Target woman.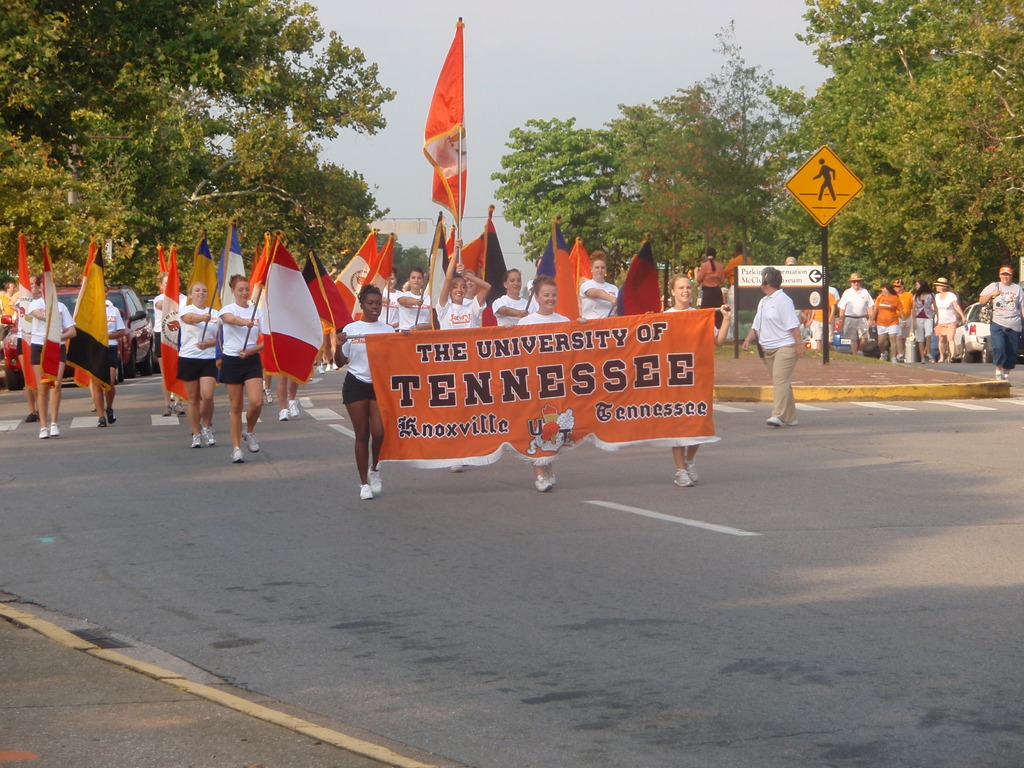
Target region: x1=924, y1=273, x2=963, y2=367.
